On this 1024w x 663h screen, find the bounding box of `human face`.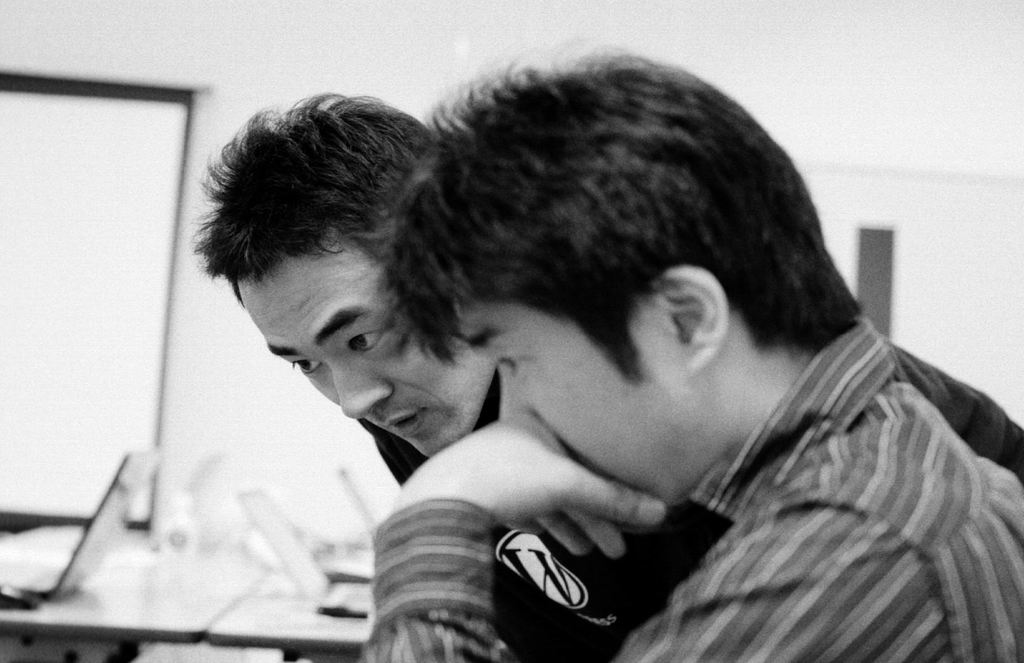
Bounding box: detection(229, 233, 496, 459).
